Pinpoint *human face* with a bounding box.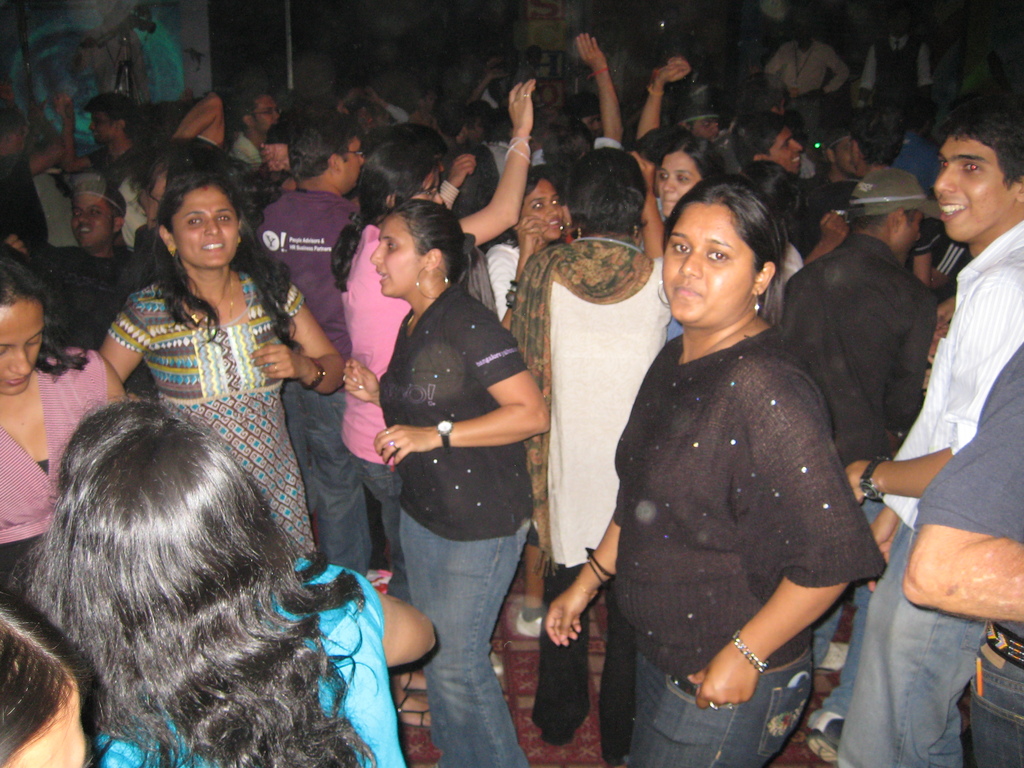
(664, 209, 748, 326).
